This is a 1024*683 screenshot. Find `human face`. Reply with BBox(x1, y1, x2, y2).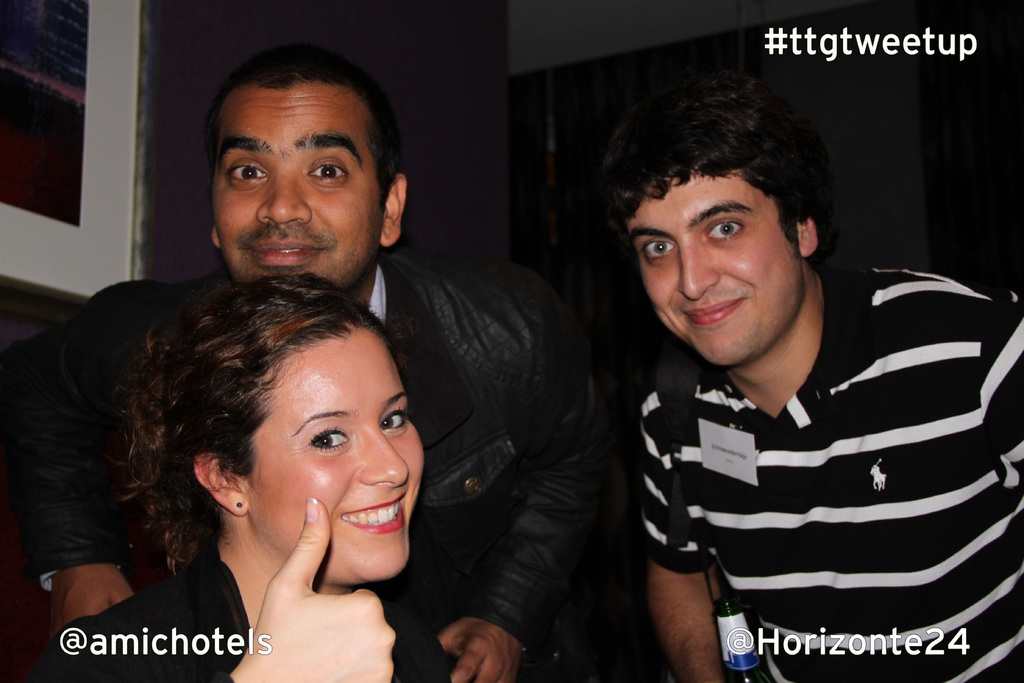
BBox(627, 168, 803, 369).
